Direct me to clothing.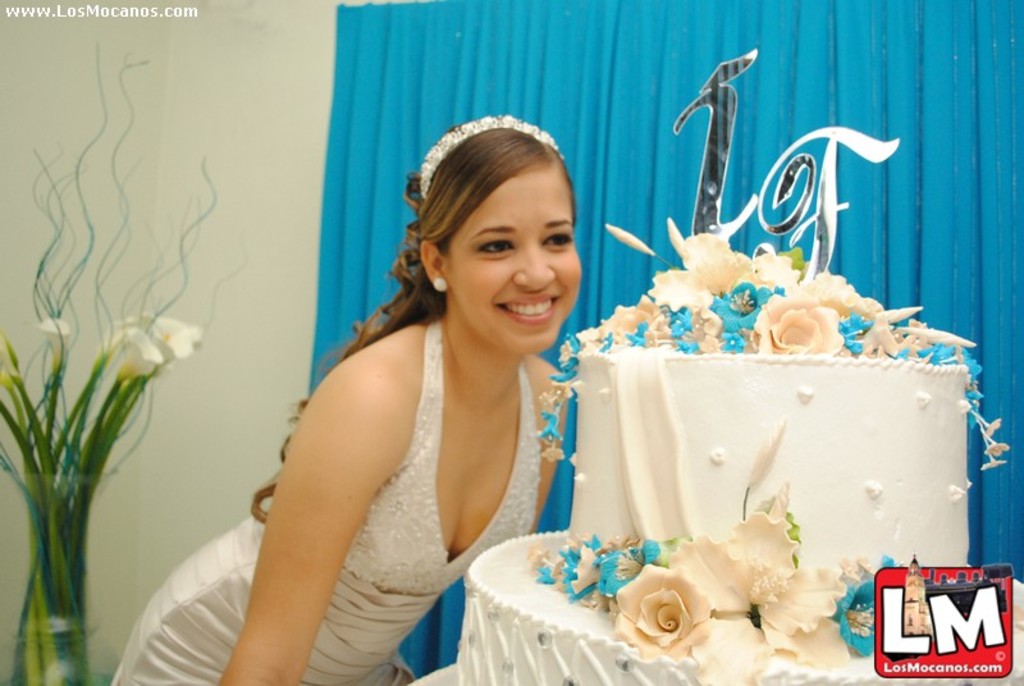
Direction: box=[109, 323, 540, 685].
